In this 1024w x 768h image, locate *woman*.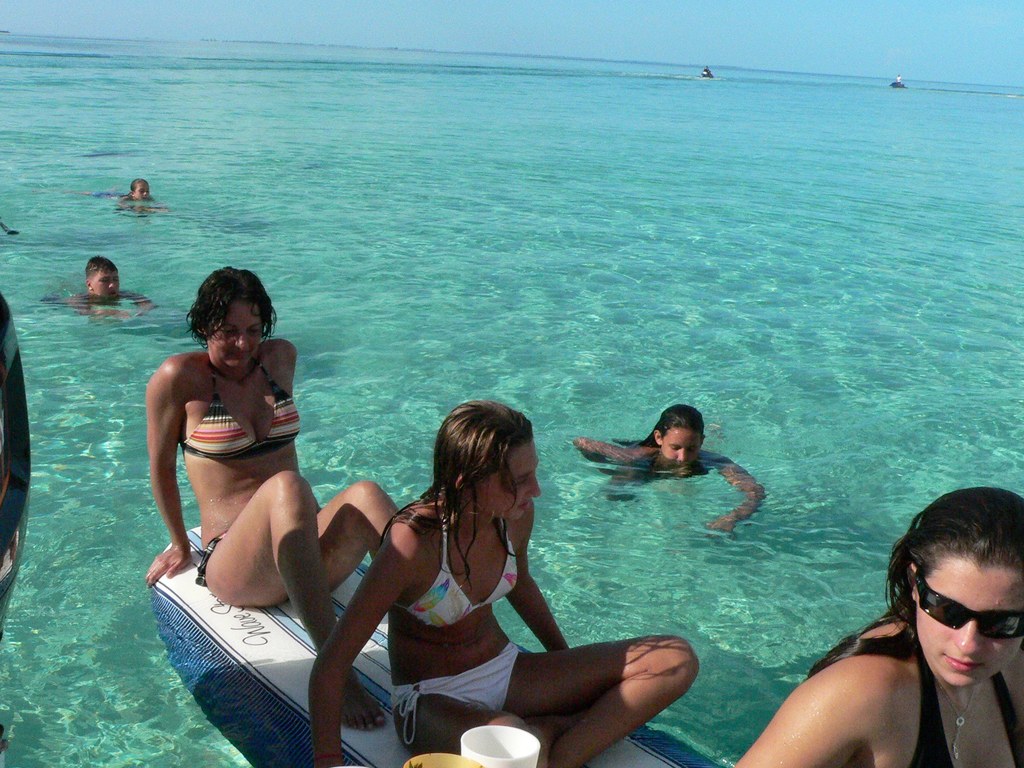
Bounding box: [x1=134, y1=260, x2=404, y2=733].
